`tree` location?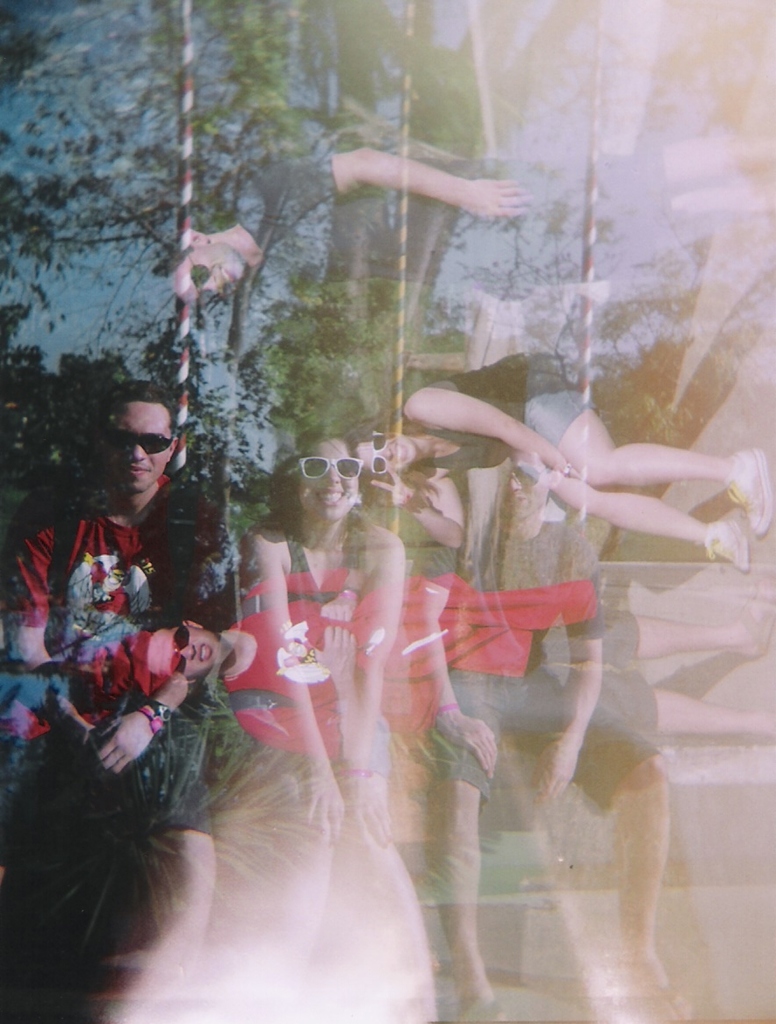
detection(0, 0, 614, 548)
